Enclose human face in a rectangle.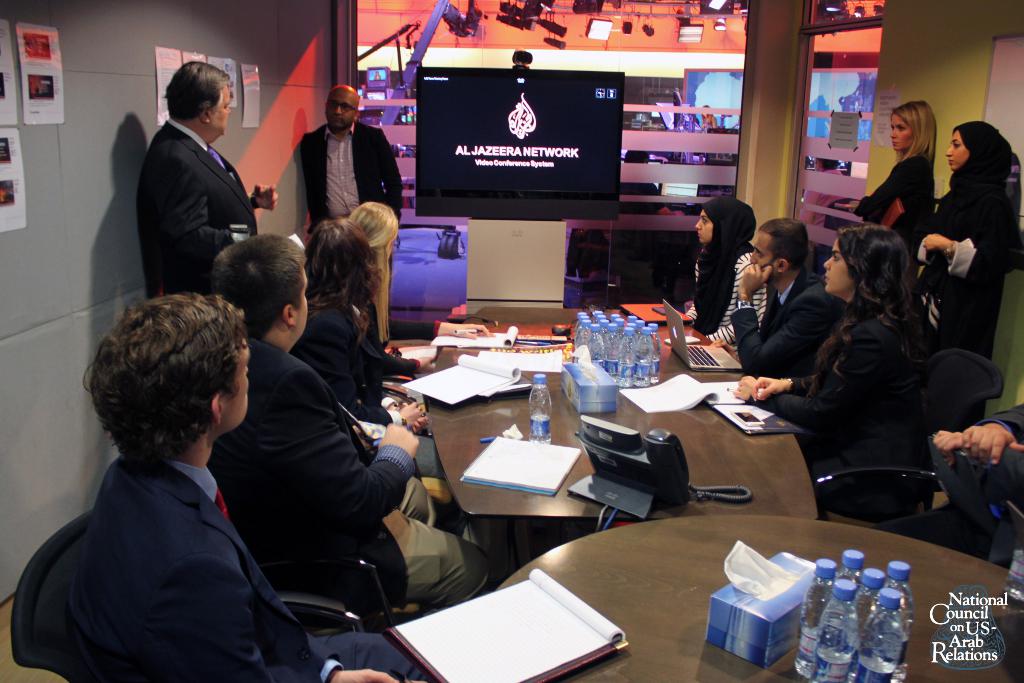
box=[698, 208, 714, 243].
